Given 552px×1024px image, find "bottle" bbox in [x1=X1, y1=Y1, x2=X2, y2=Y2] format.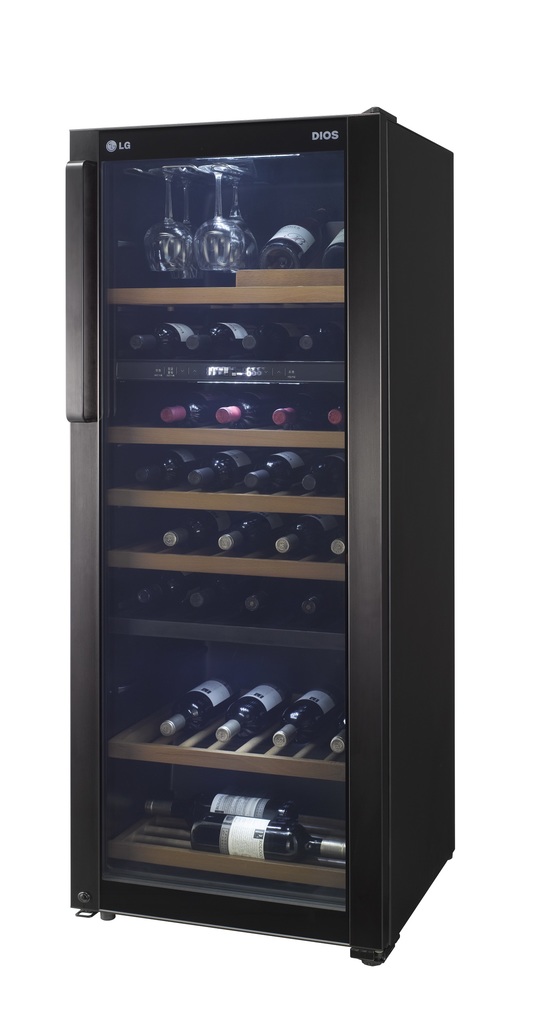
[x1=133, y1=454, x2=207, y2=488].
